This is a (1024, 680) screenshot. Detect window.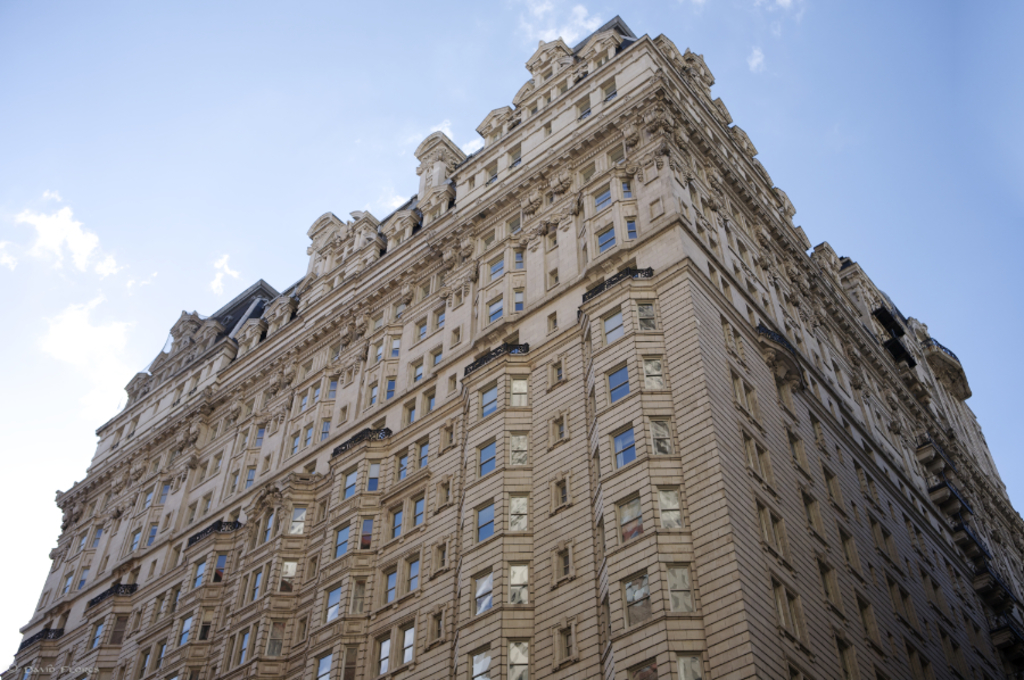
pyautogui.locateOnScreen(754, 499, 793, 562).
